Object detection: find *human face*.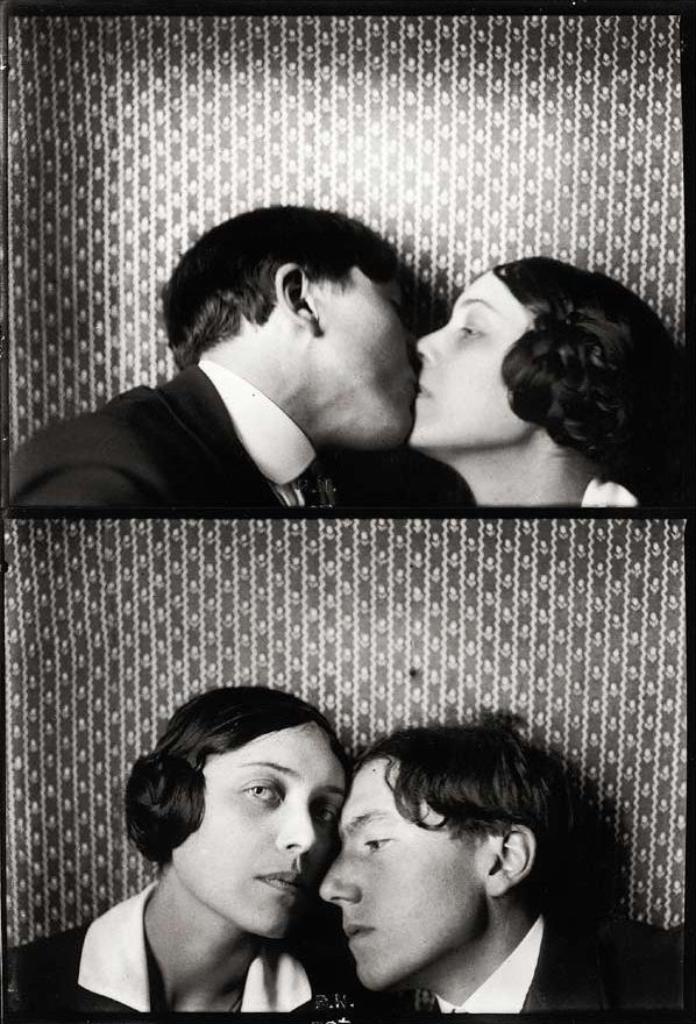
left=315, top=759, right=484, bottom=990.
